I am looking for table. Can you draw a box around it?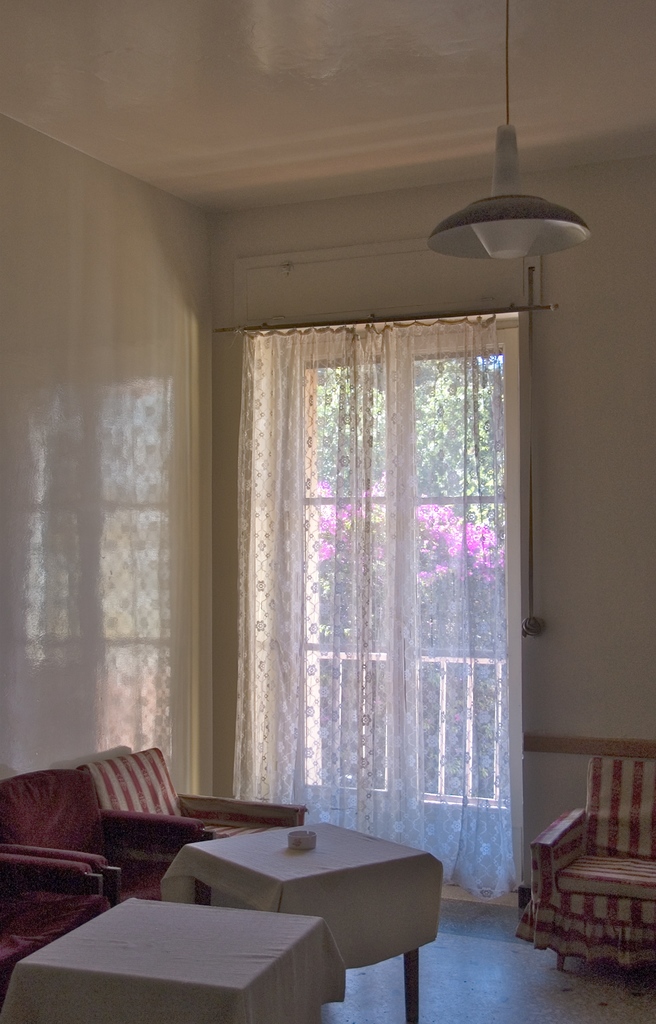
Sure, the bounding box is [left=0, top=898, right=343, bottom=1023].
